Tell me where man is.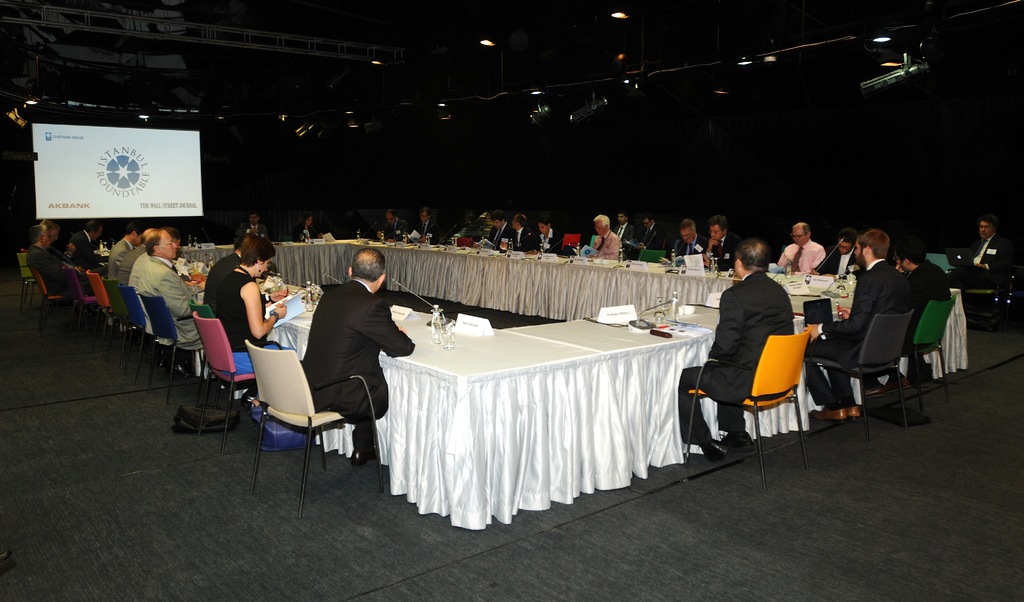
man is at 705, 211, 737, 270.
